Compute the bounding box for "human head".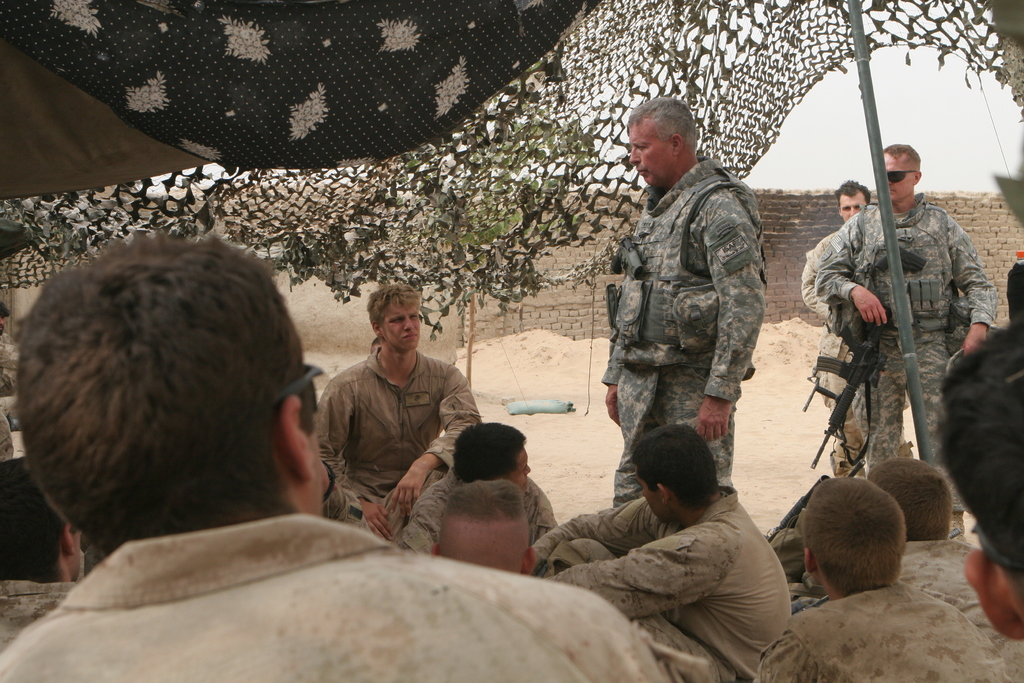
429/477/543/579.
